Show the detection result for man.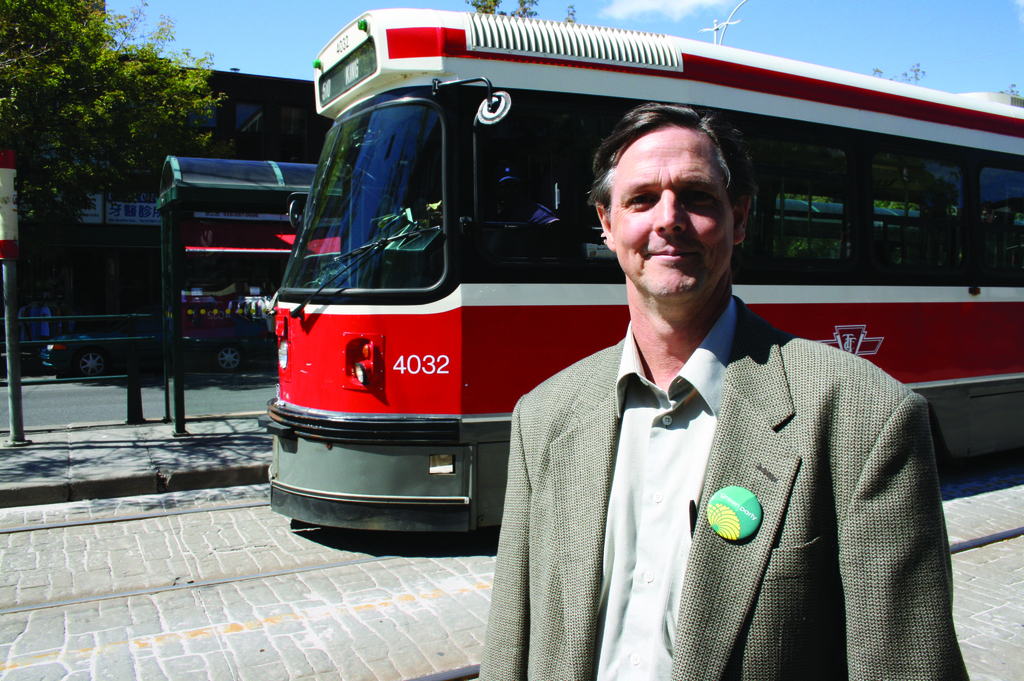
rect(496, 136, 916, 661).
